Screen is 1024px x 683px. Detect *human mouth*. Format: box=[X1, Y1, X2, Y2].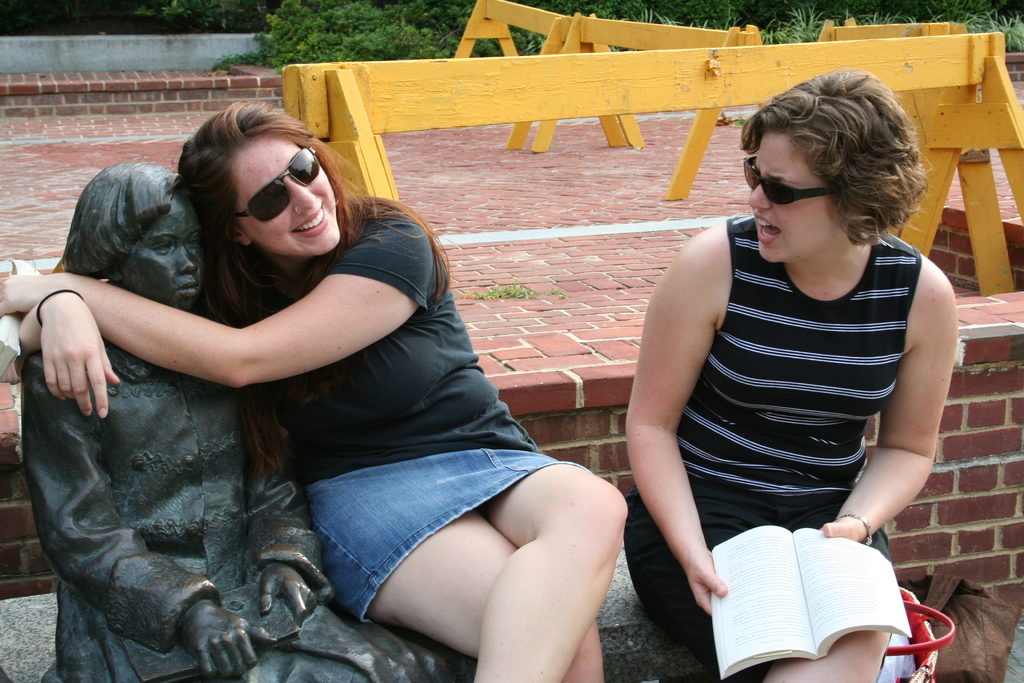
box=[294, 204, 328, 235].
